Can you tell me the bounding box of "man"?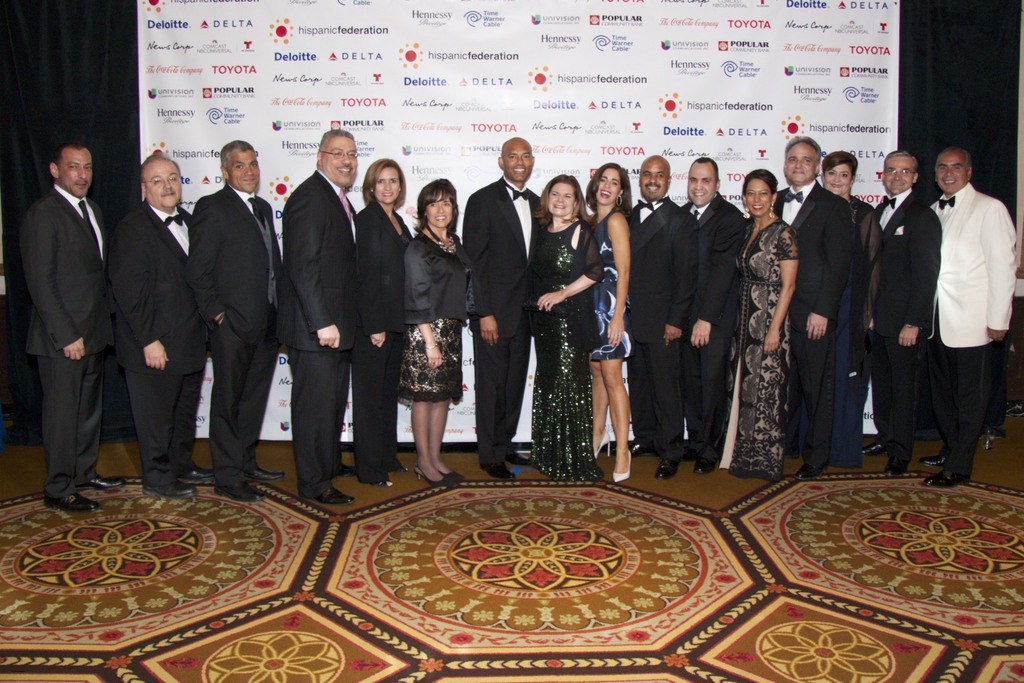
x1=675 y1=155 x2=760 y2=466.
